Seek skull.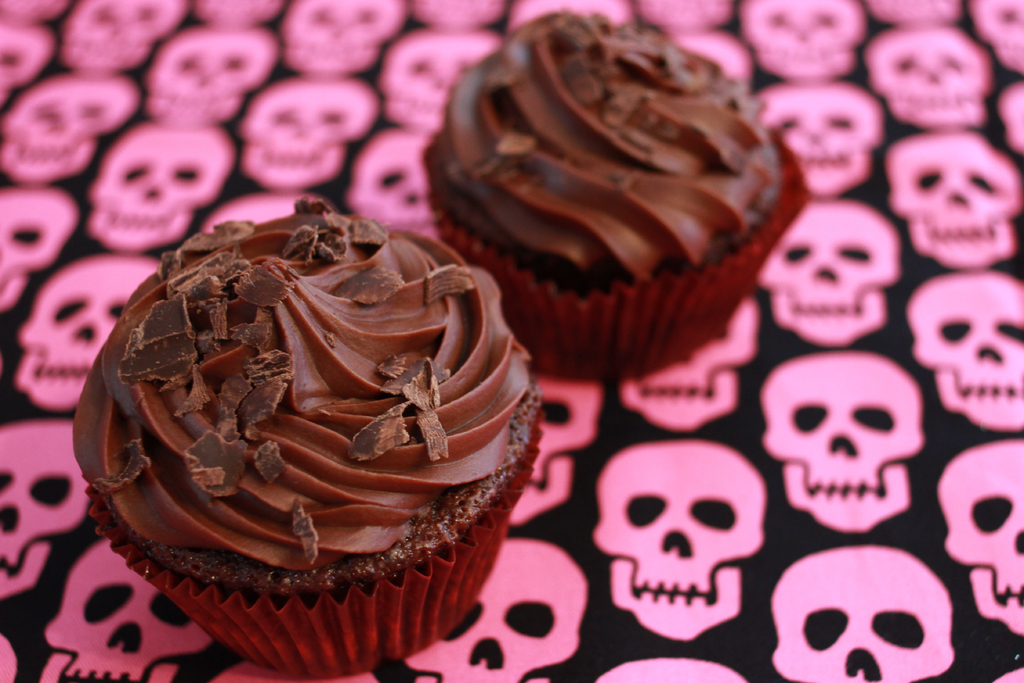
<bbox>903, 268, 1023, 425</bbox>.
